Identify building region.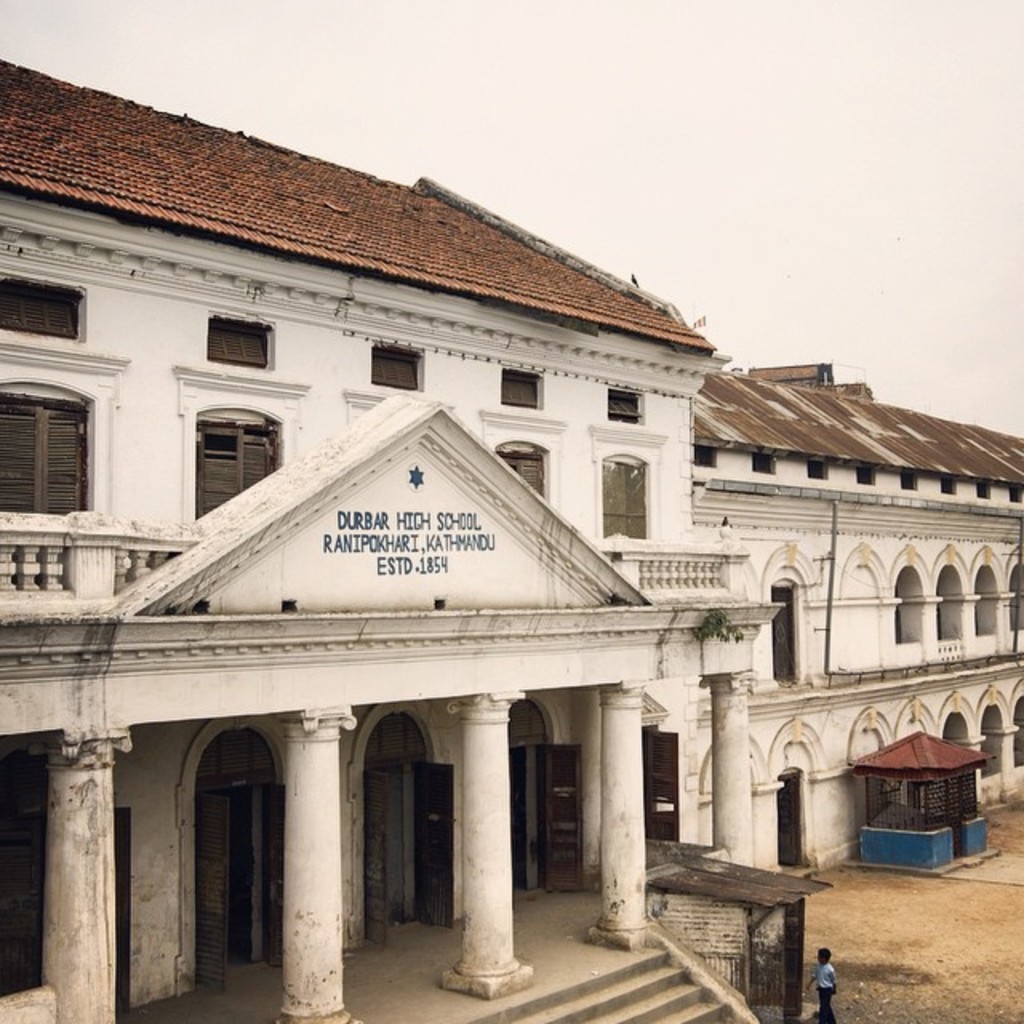
Region: crop(686, 368, 1022, 864).
